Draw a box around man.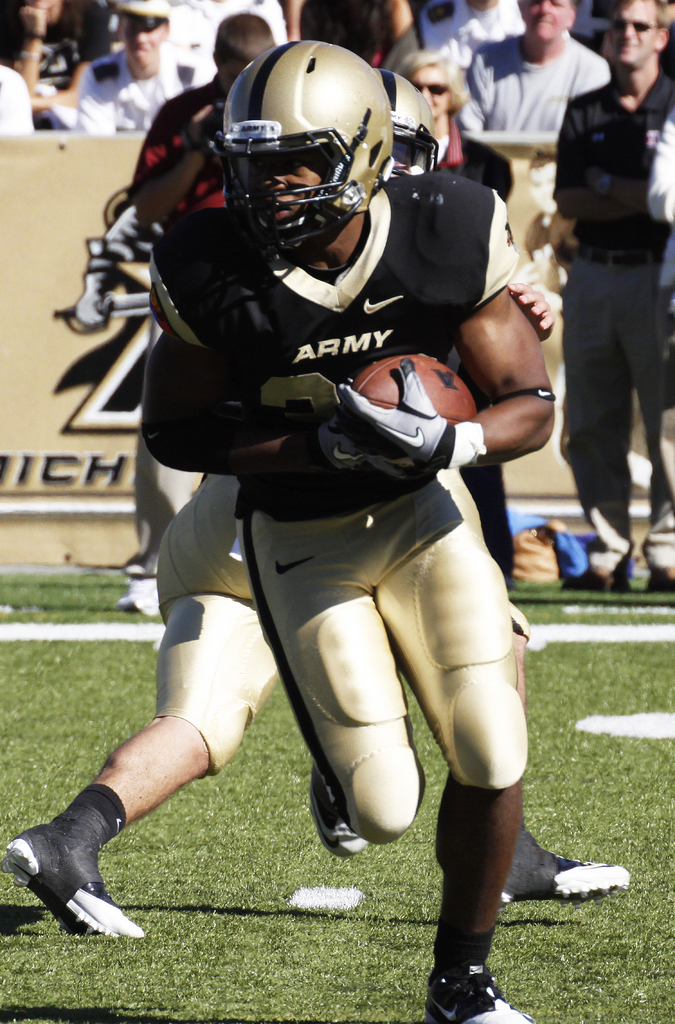
bbox=(132, 34, 559, 1023).
